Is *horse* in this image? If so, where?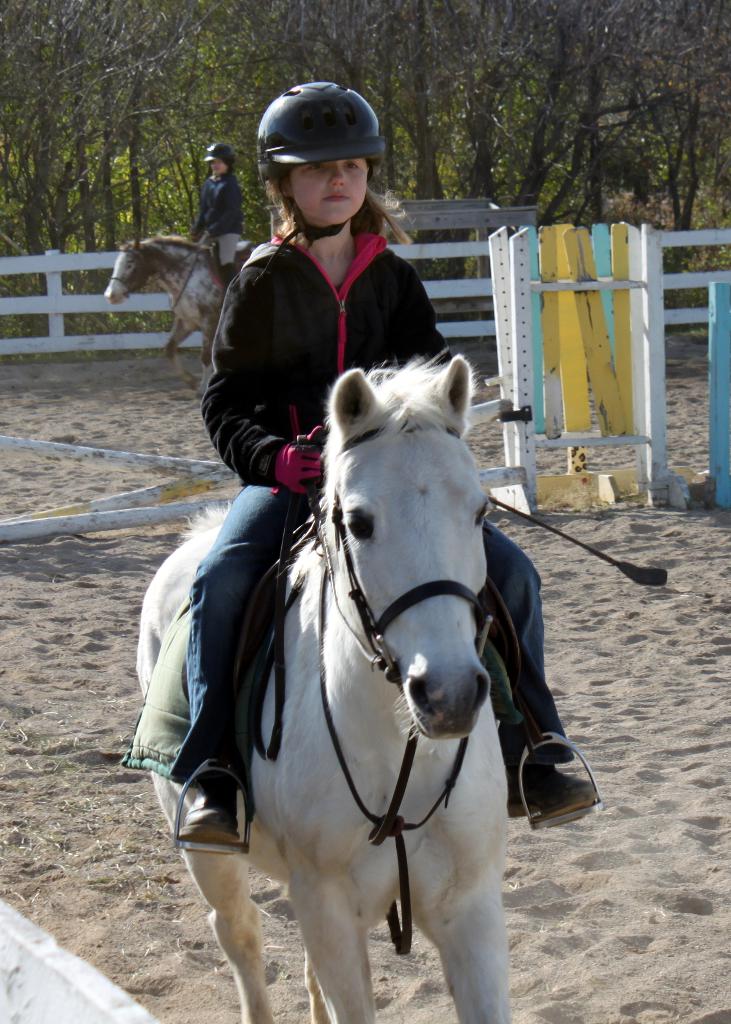
Yes, at rect(136, 344, 520, 1023).
